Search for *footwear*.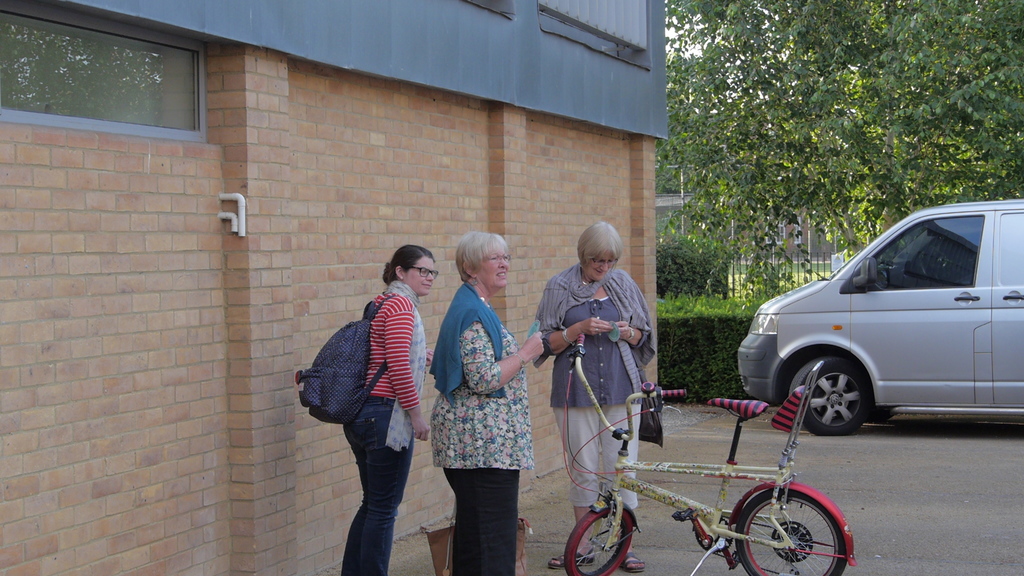
Found at (x1=622, y1=552, x2=646, y2=575).
